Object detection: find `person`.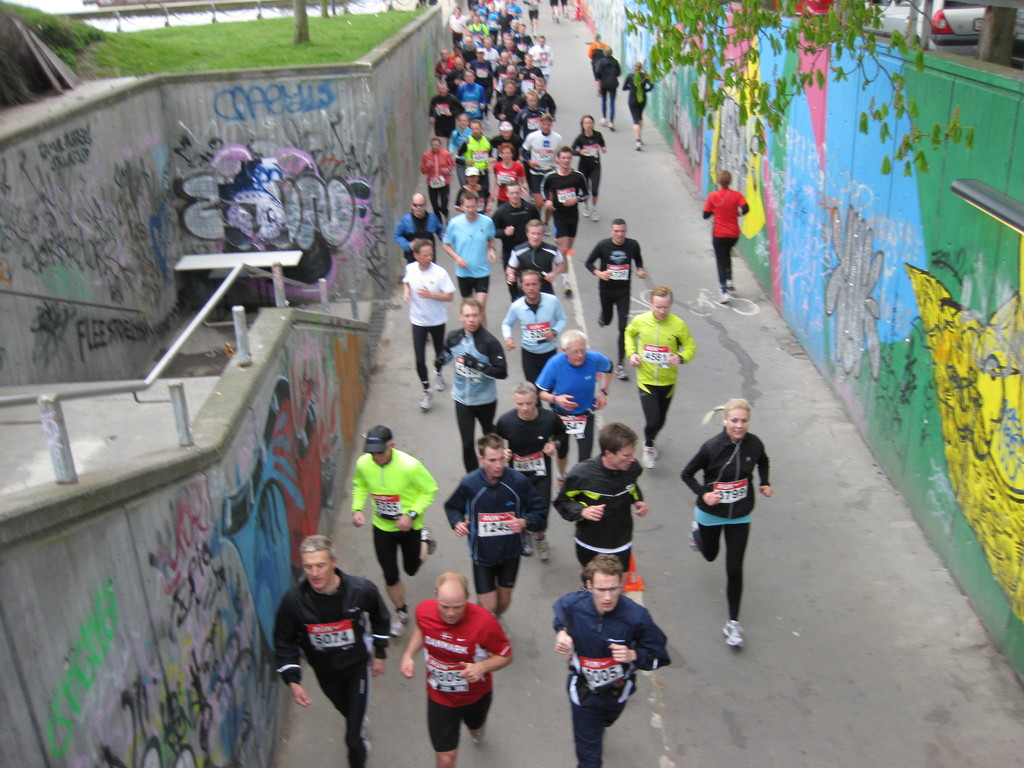
<region>441, 195, 498, 298</region>.
